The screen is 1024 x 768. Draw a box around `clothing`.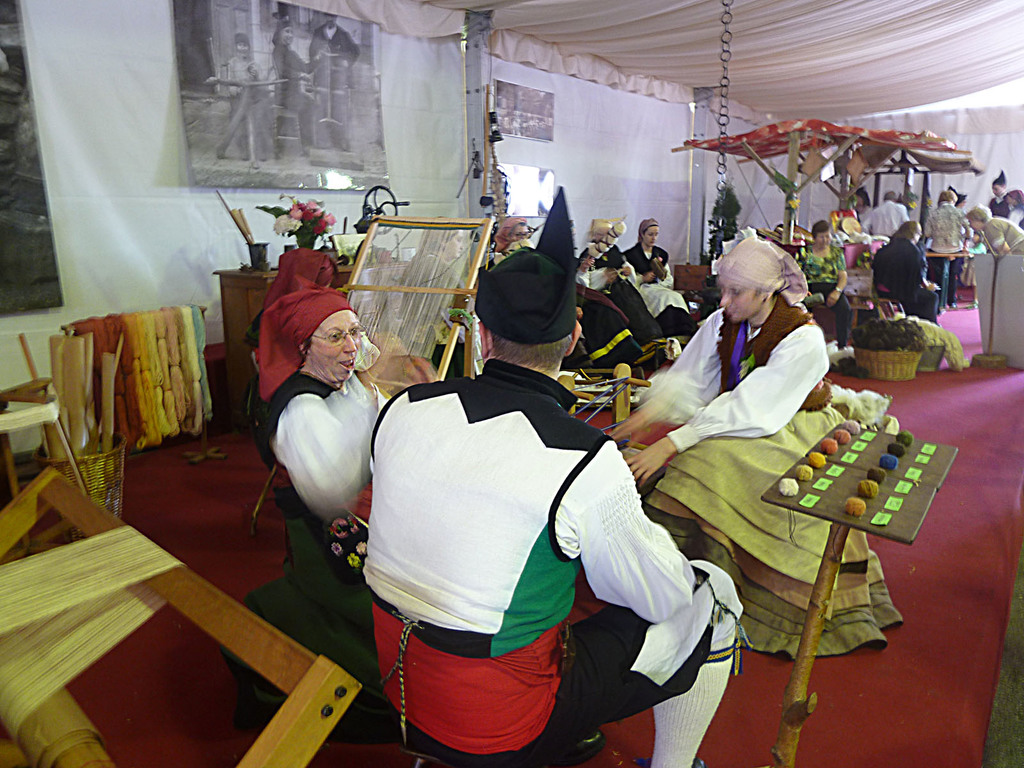
BBox(797, 250, 861, 344).
